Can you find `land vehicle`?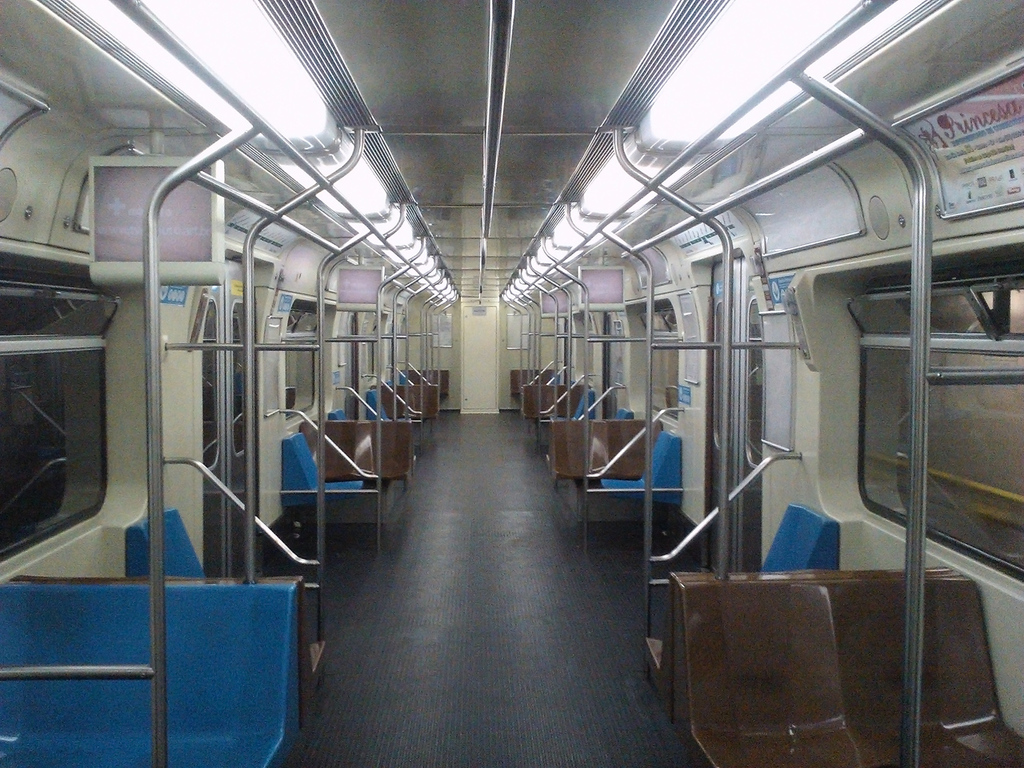
Yes, bounding box: crop(0, 0, 1023, 767).
